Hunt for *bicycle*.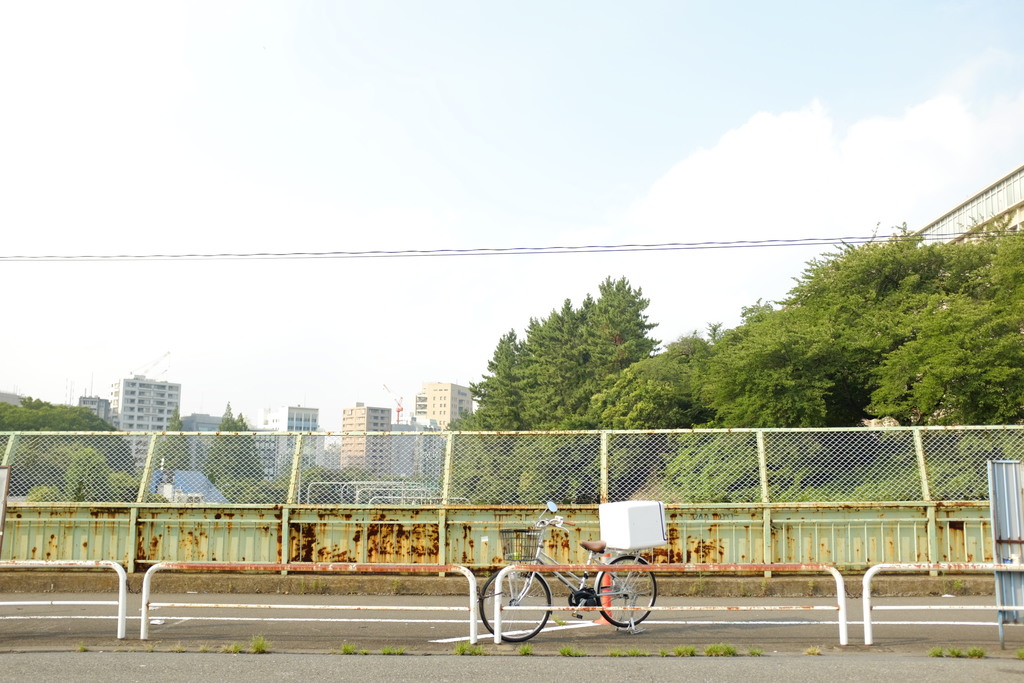
Hunted down at bbox(511, 538, 659, 645).
